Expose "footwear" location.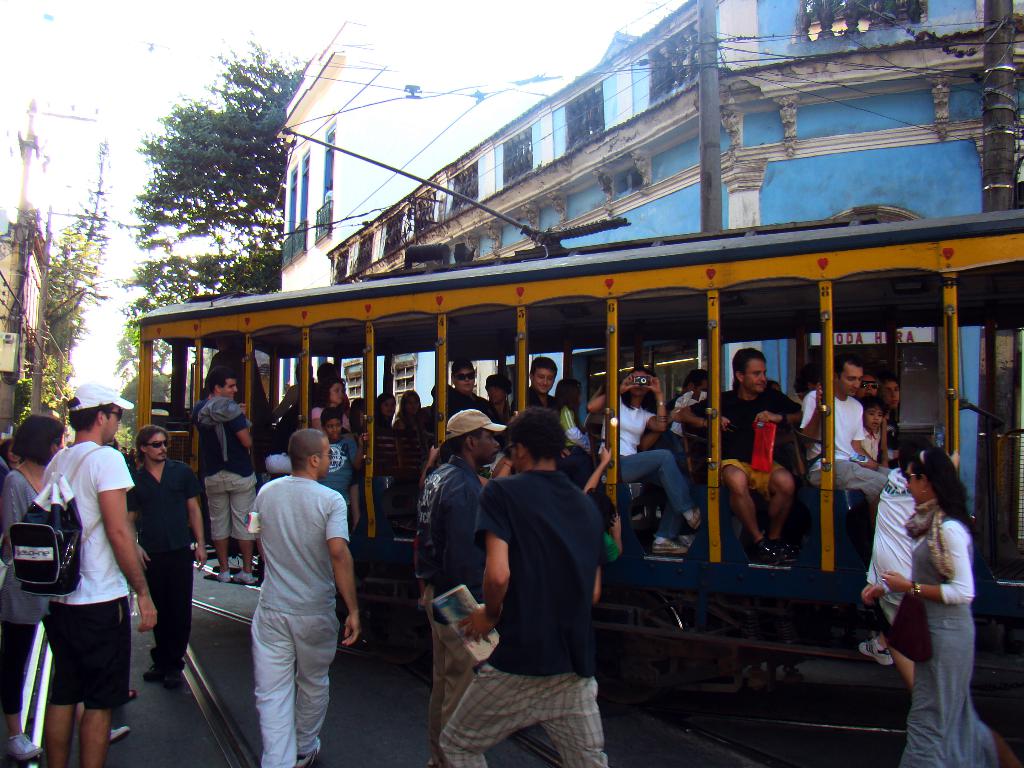
Exposed at [146,660,184,694].
